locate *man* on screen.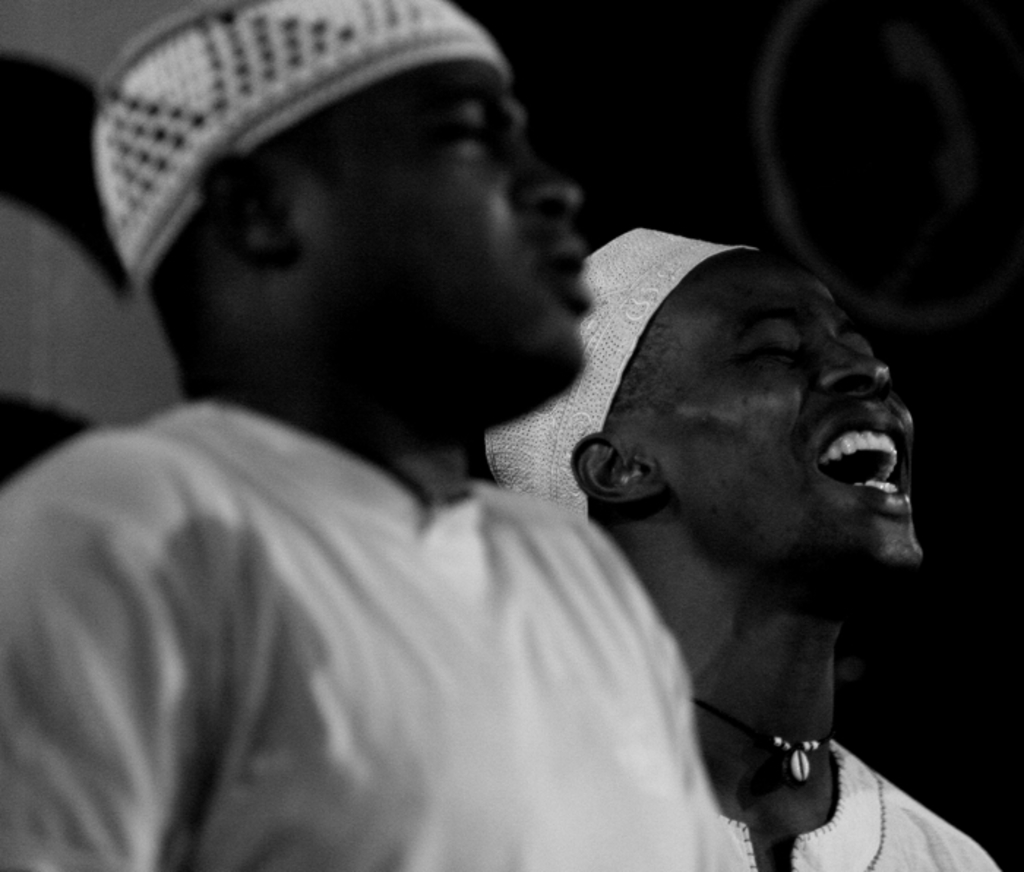
On screen at (551, 219, 980, 868).
